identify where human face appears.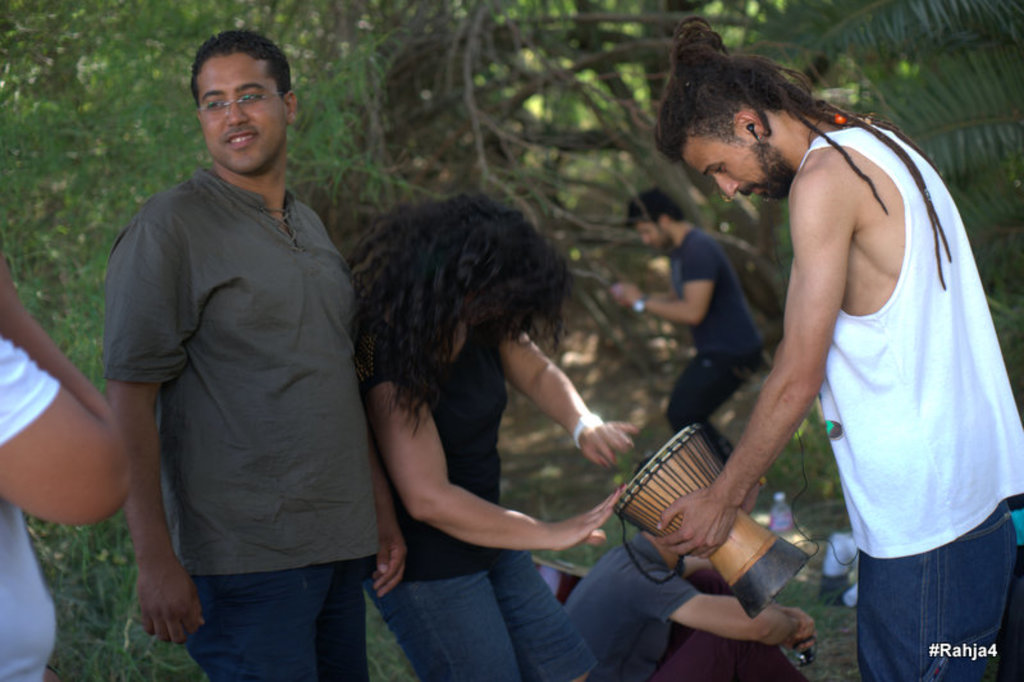
Appears at l=643, t=216, r=673, b=250.
